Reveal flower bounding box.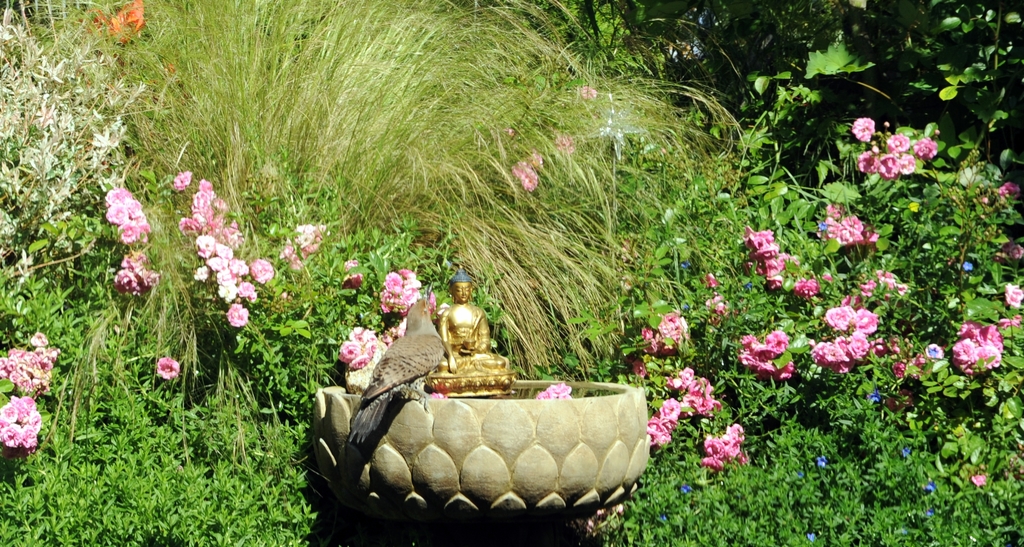
Revealed: left=952, top=320, right=997, bottom=373.
